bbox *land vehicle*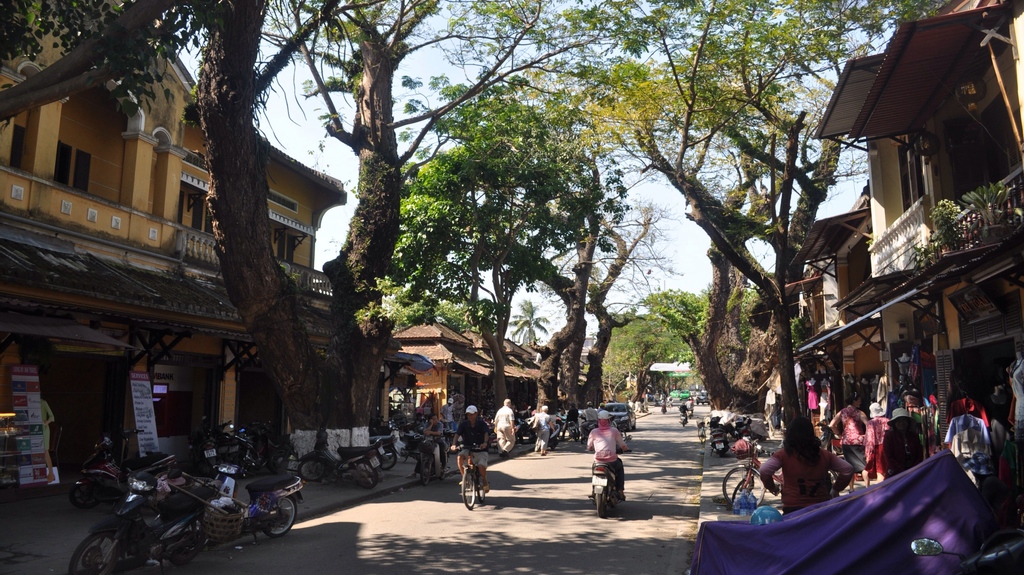
l=450, t=439, r=486, b=512
